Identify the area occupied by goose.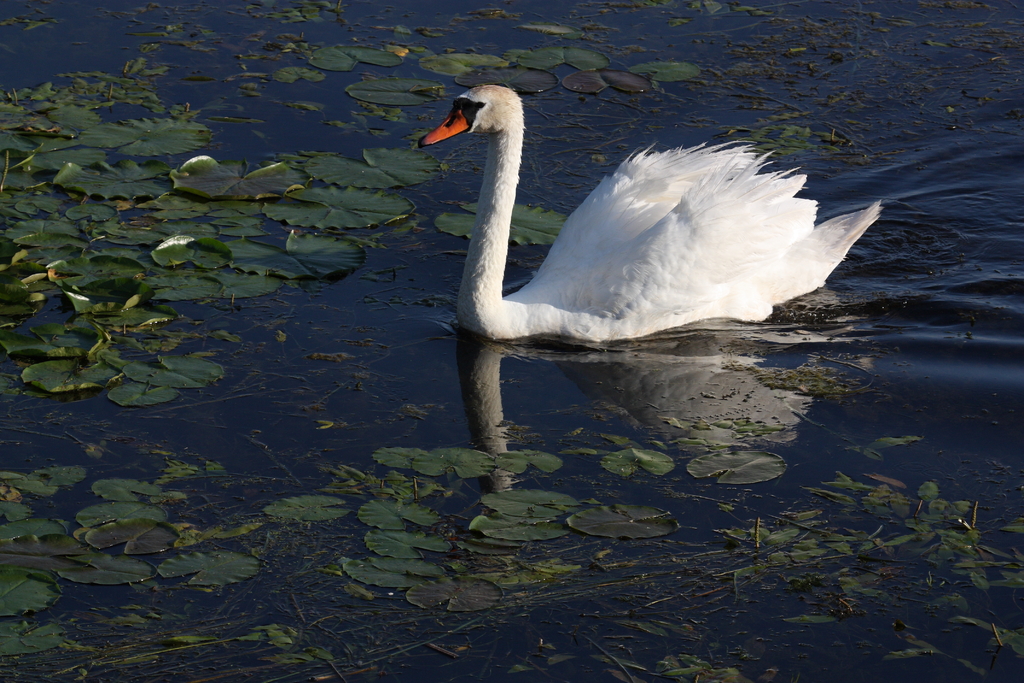
Area: left=420, top=83, right=881, bottom=340.
